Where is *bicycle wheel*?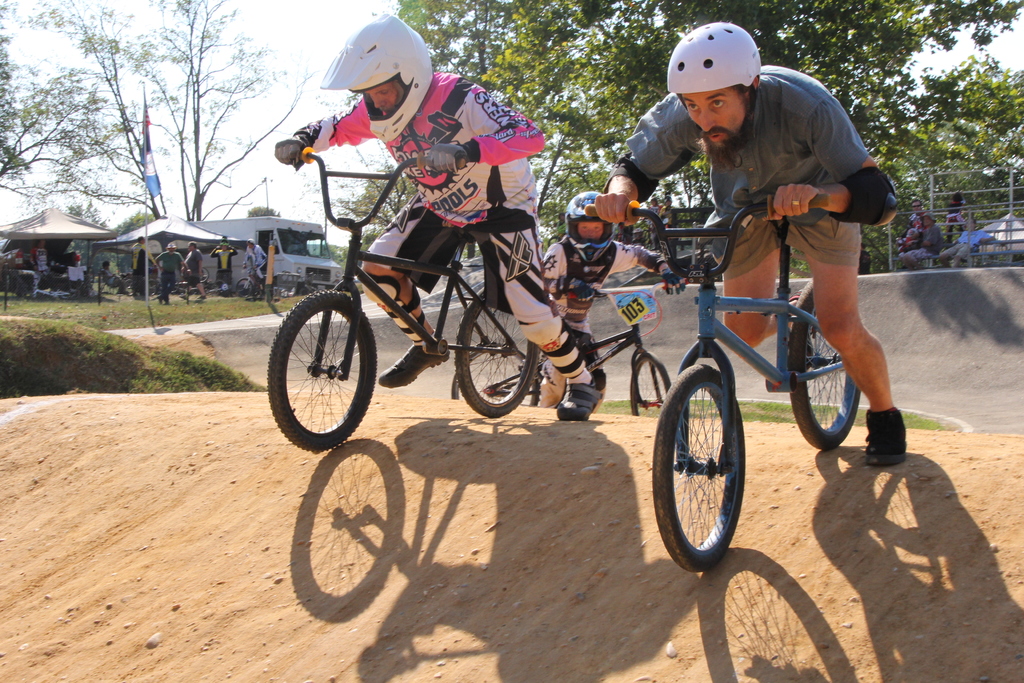
region(787, 274, 859, 452).
